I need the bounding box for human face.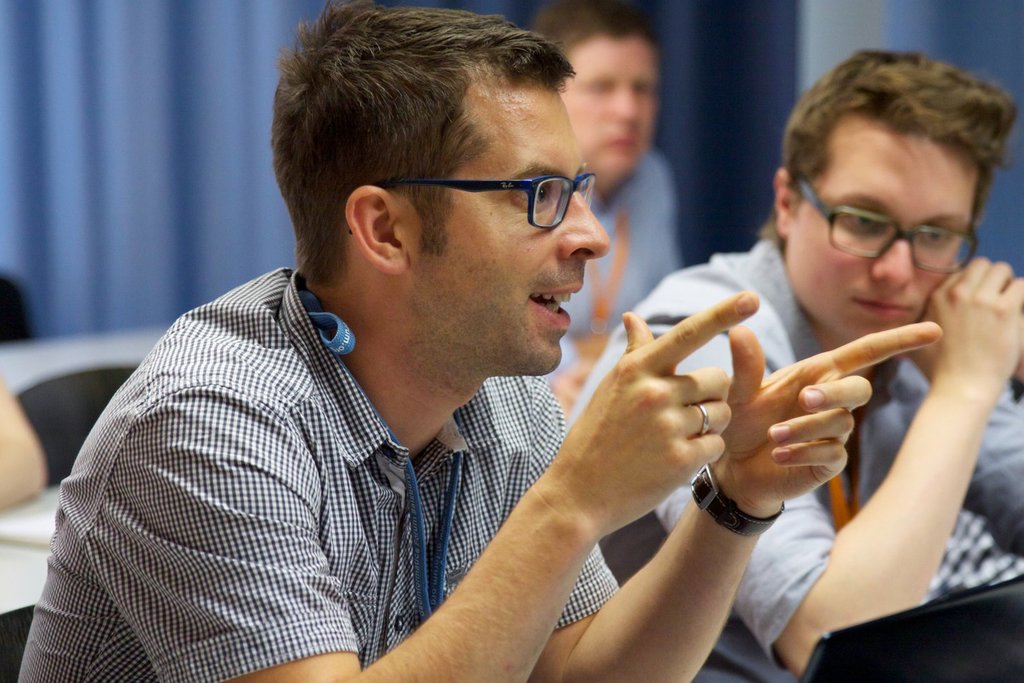
Here it is: left=788, top=126, right=983, bottom=337.
